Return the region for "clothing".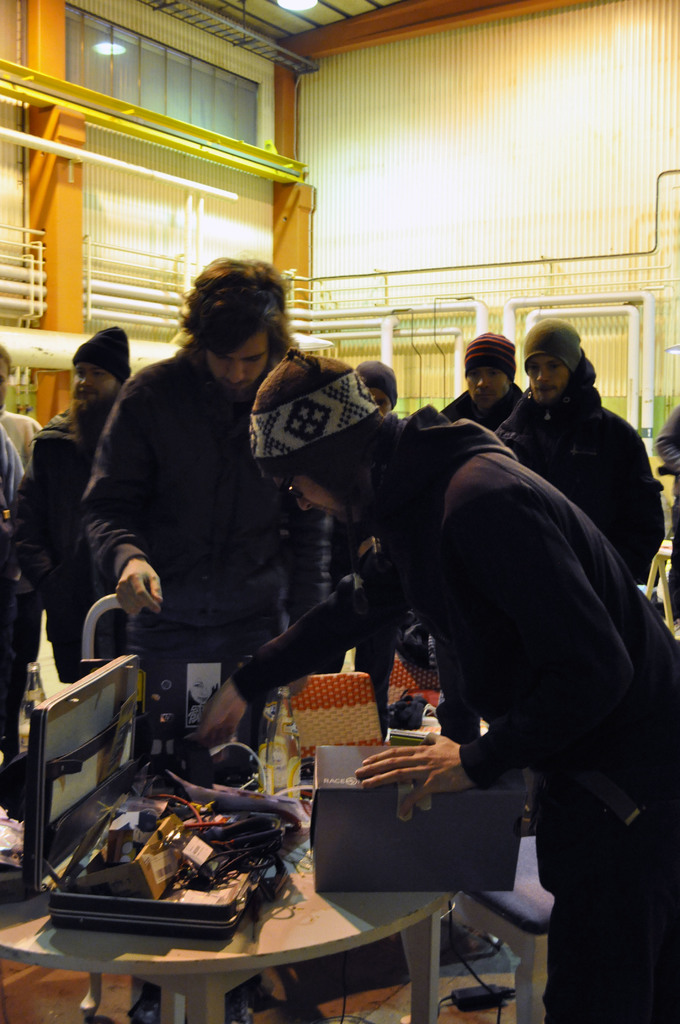
(654, 401, 679, 618).
